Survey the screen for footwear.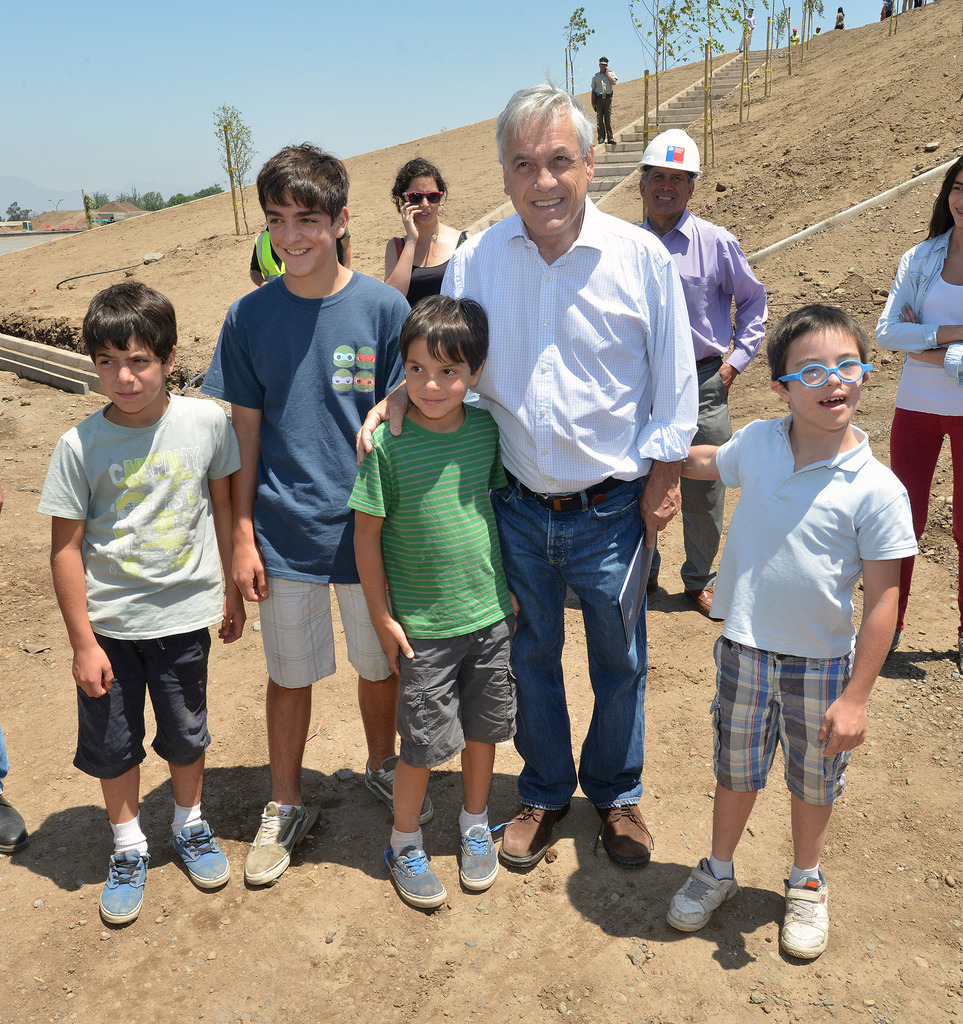
Survey found: (774,874,831,961).
